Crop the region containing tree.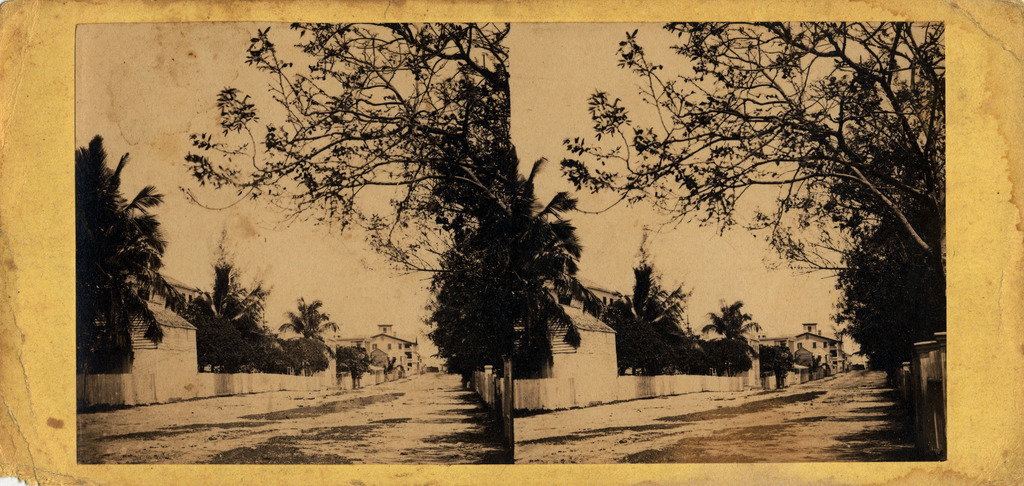
Crop region: bbox=(166, 257, 272, 375).
